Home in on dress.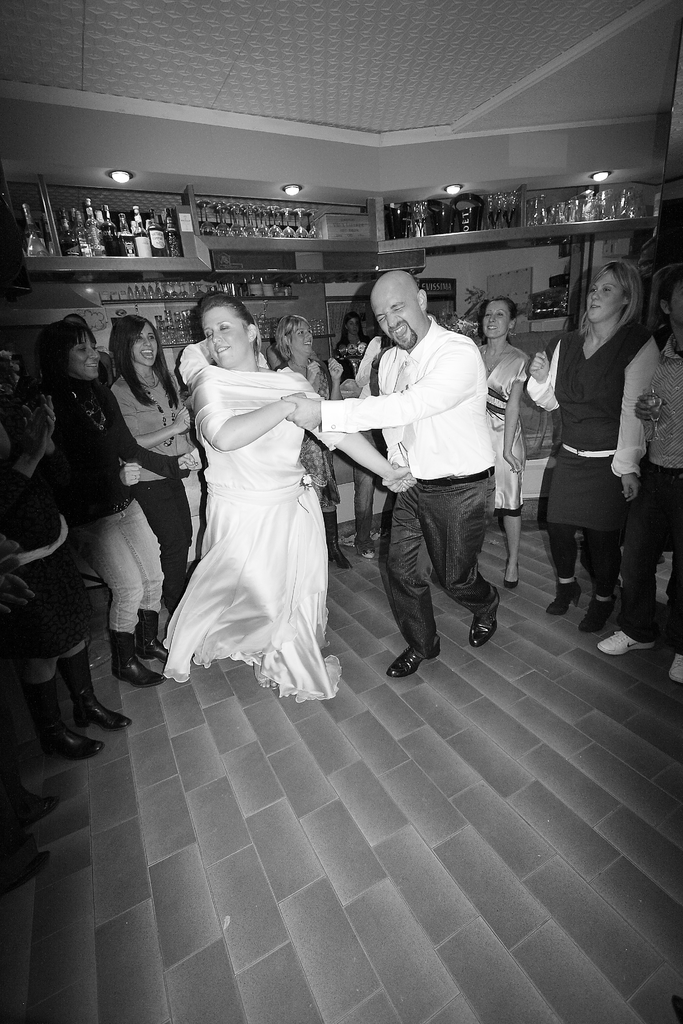
Homed in at (484,347,532,513).
